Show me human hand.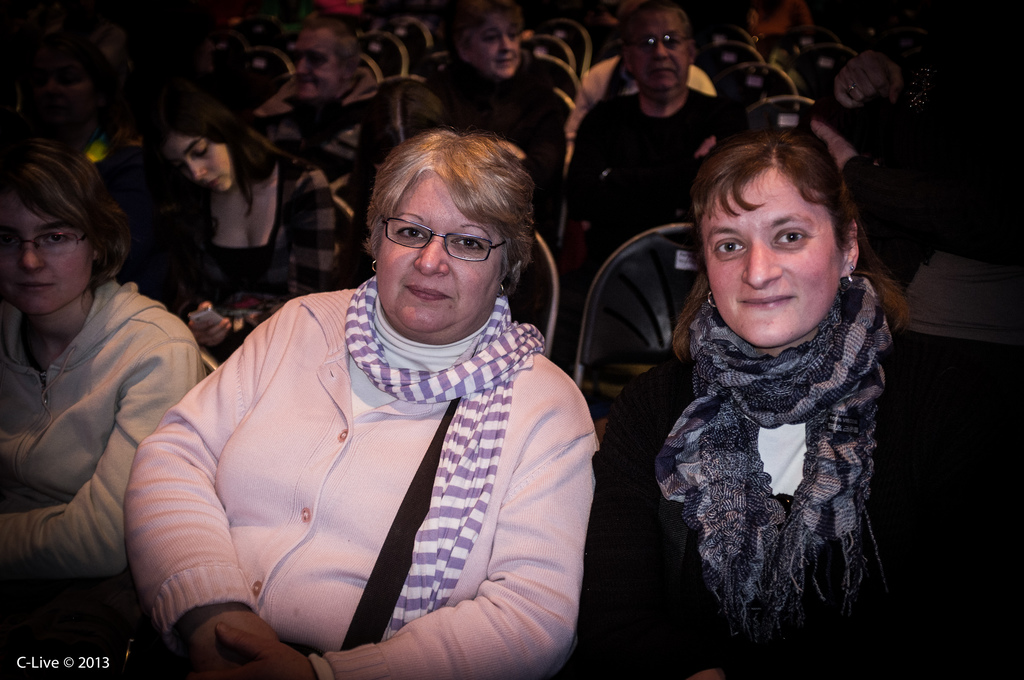
human hand is here: locate(692, 135, 715, 159).
